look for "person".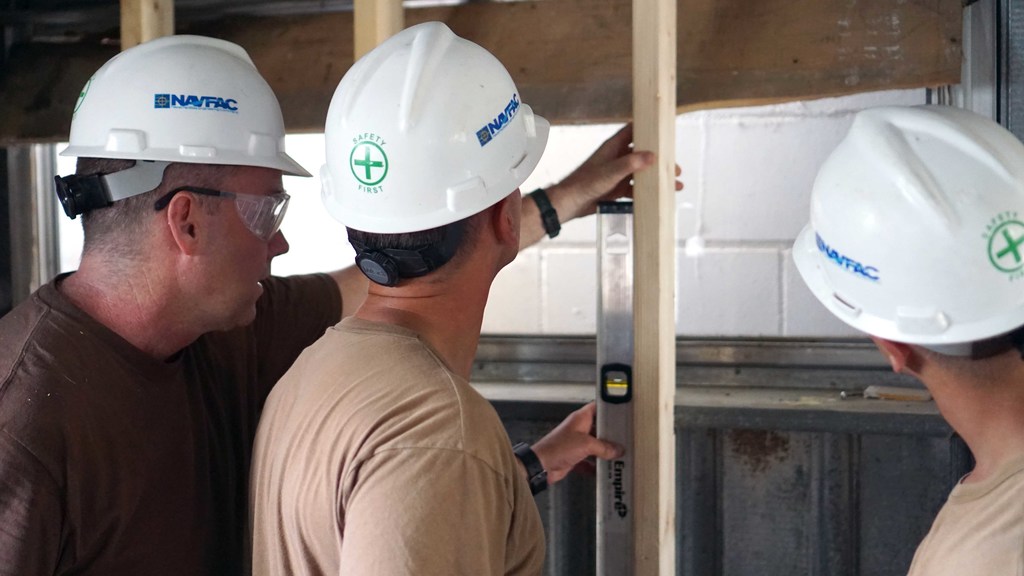
Found: x1=0 y1=33 x2=683 y2=575.
